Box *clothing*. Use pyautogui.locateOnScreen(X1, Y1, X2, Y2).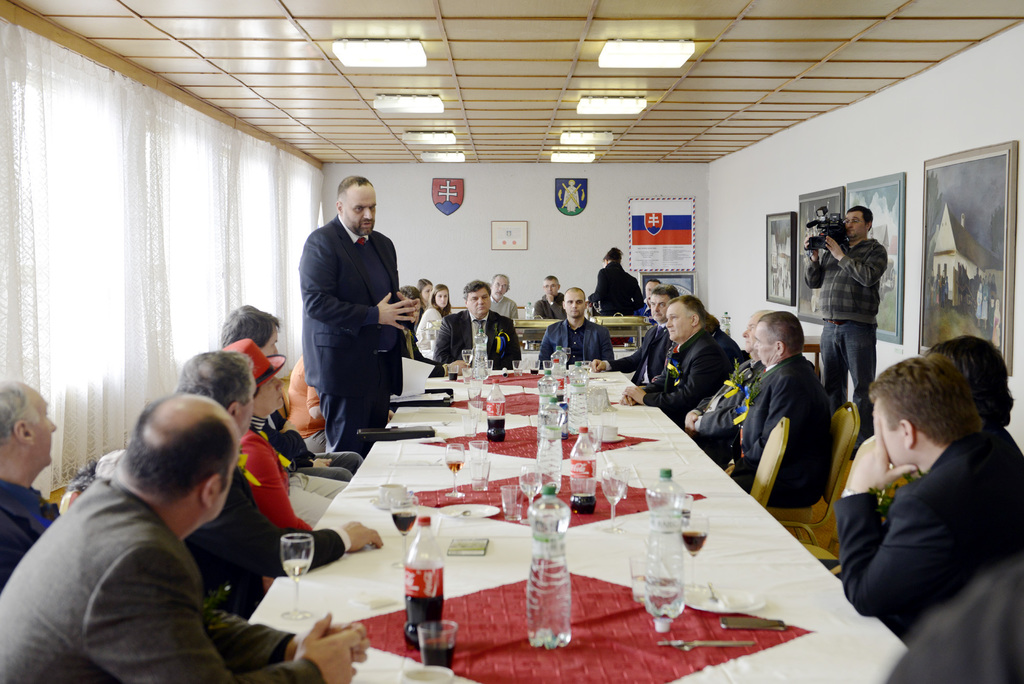
pyautogui.locateOnScreen(177, 462, 348, 621).
